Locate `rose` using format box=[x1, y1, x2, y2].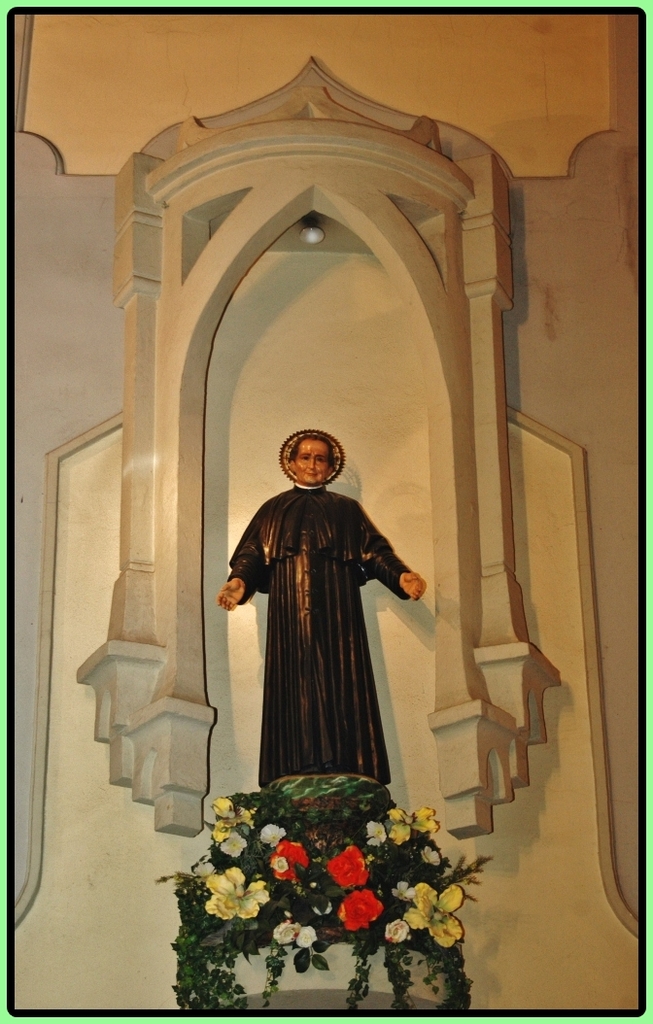
box=[325, 844, 365, 883].
